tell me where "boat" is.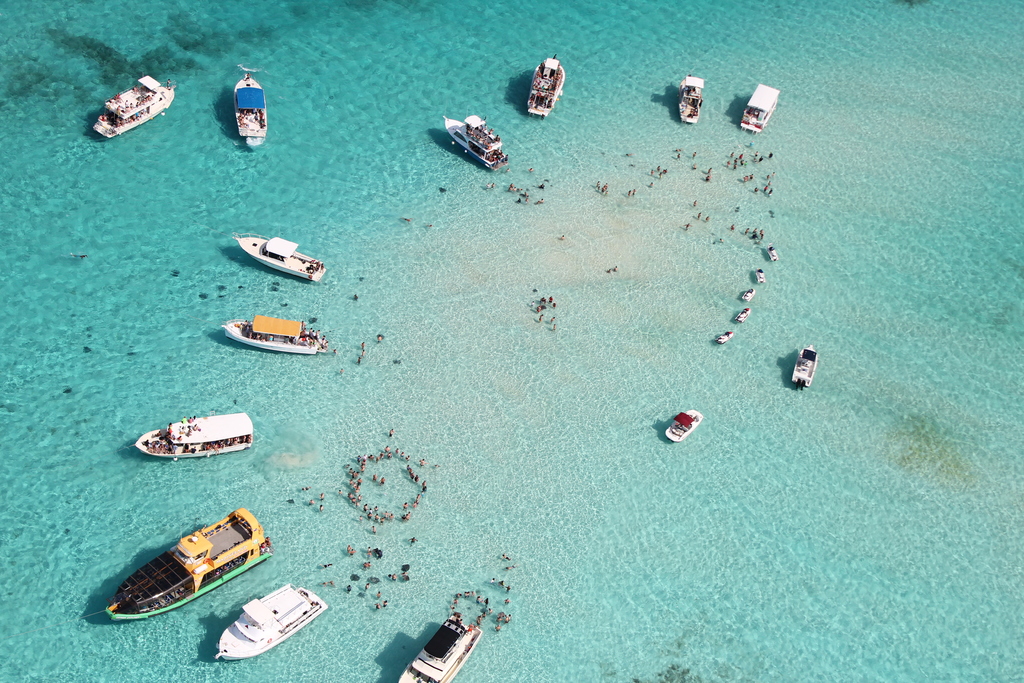
"boat" is at region(660, 408, 698, 442).
